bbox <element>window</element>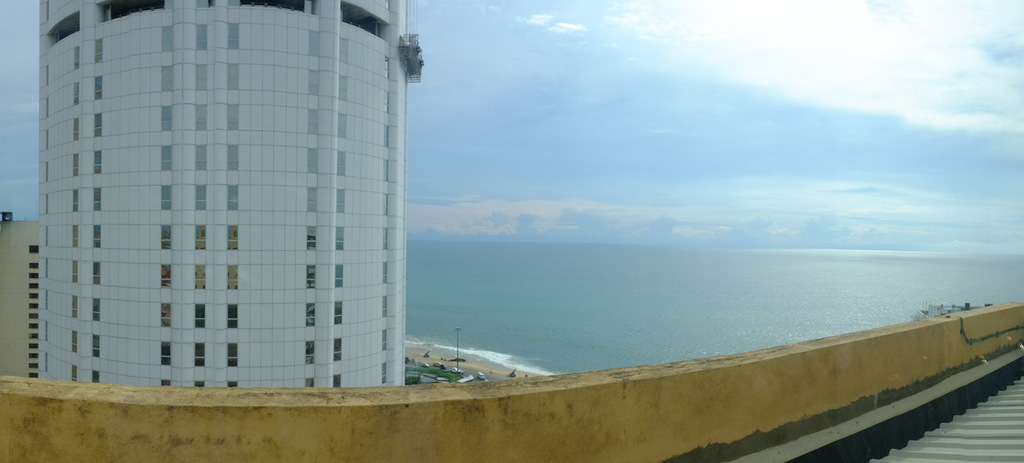
l=227, t=226, r=240, b=250
